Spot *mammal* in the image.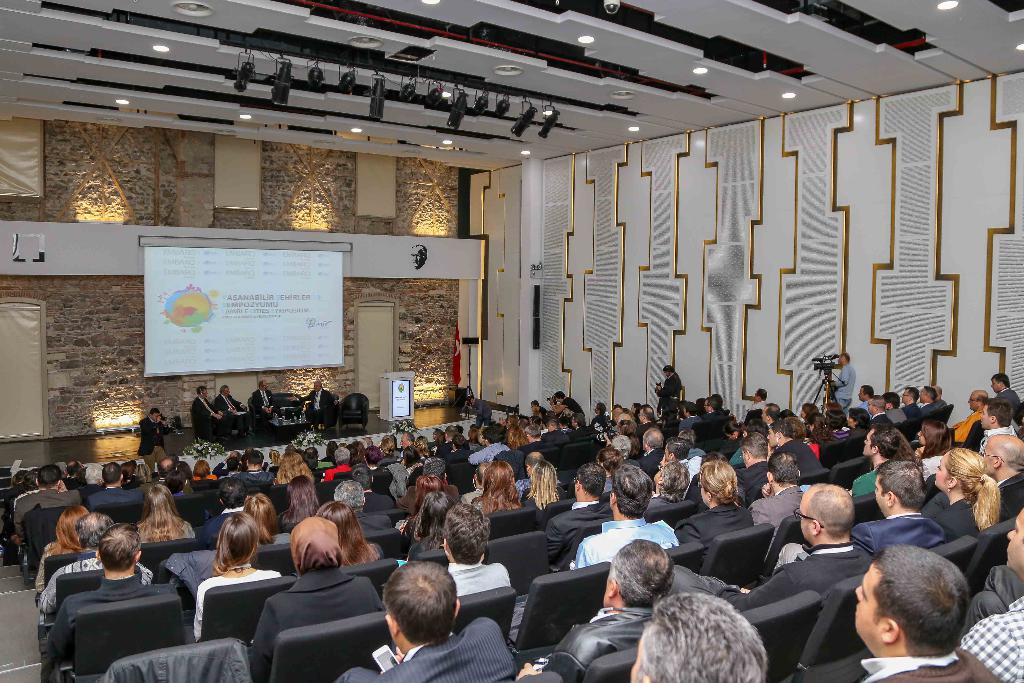
*mammal* found at [left=218, top=386, right=249, bottom=434].
